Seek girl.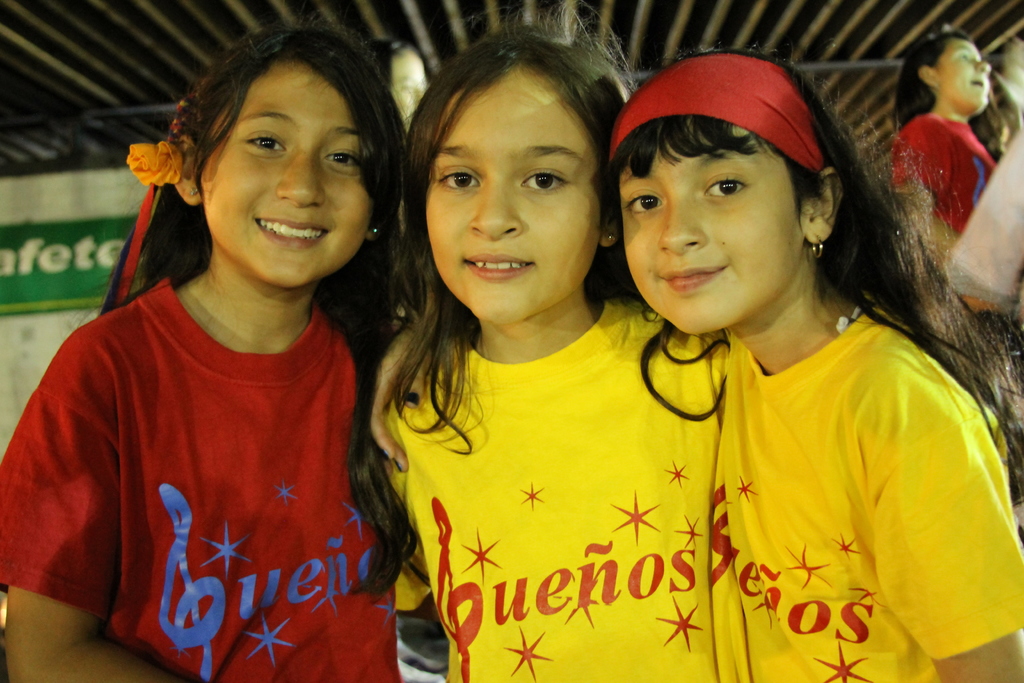
(left=887, top=25, right=1020, bottom=247).
